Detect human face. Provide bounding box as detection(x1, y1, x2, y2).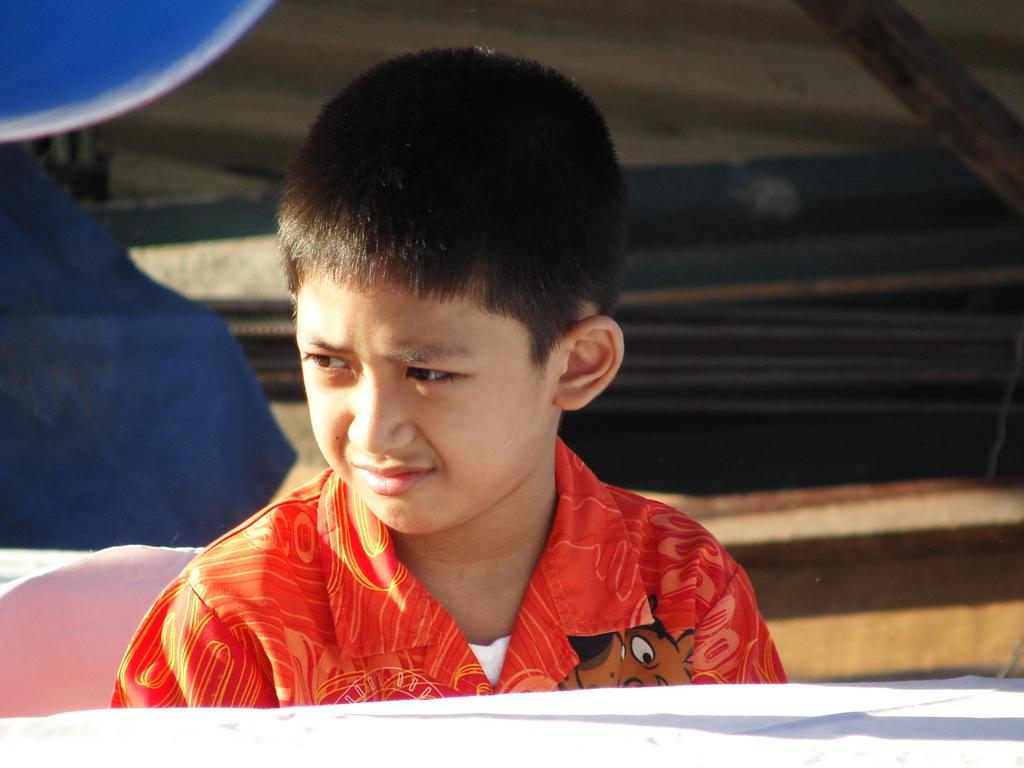
detection(298, 265, 557, 545).
